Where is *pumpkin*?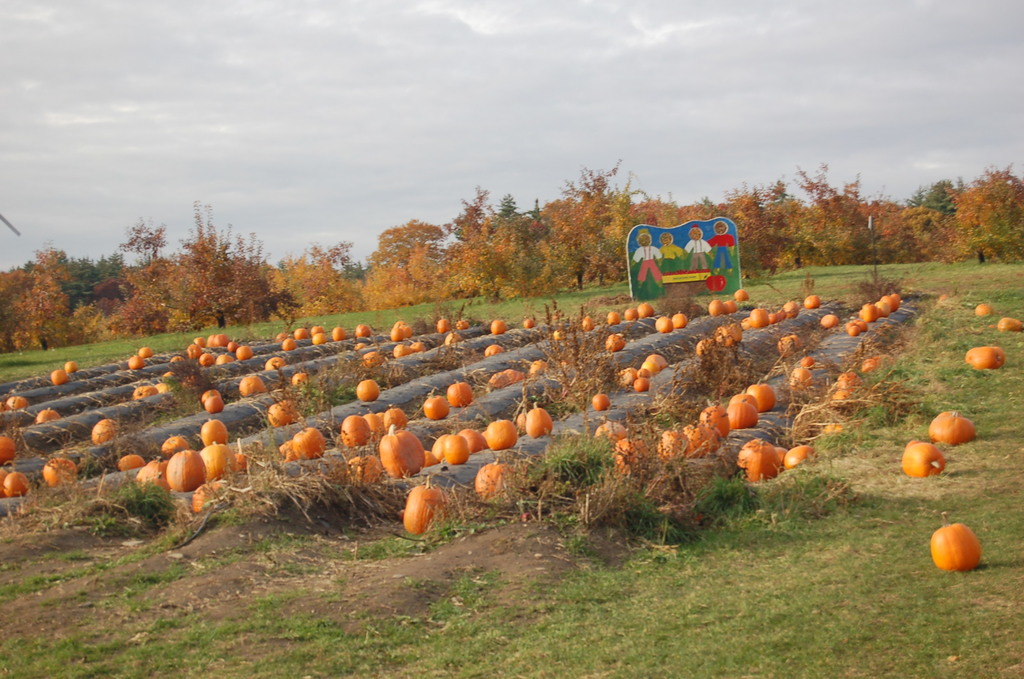
<box>335,418,366,450</box>.
